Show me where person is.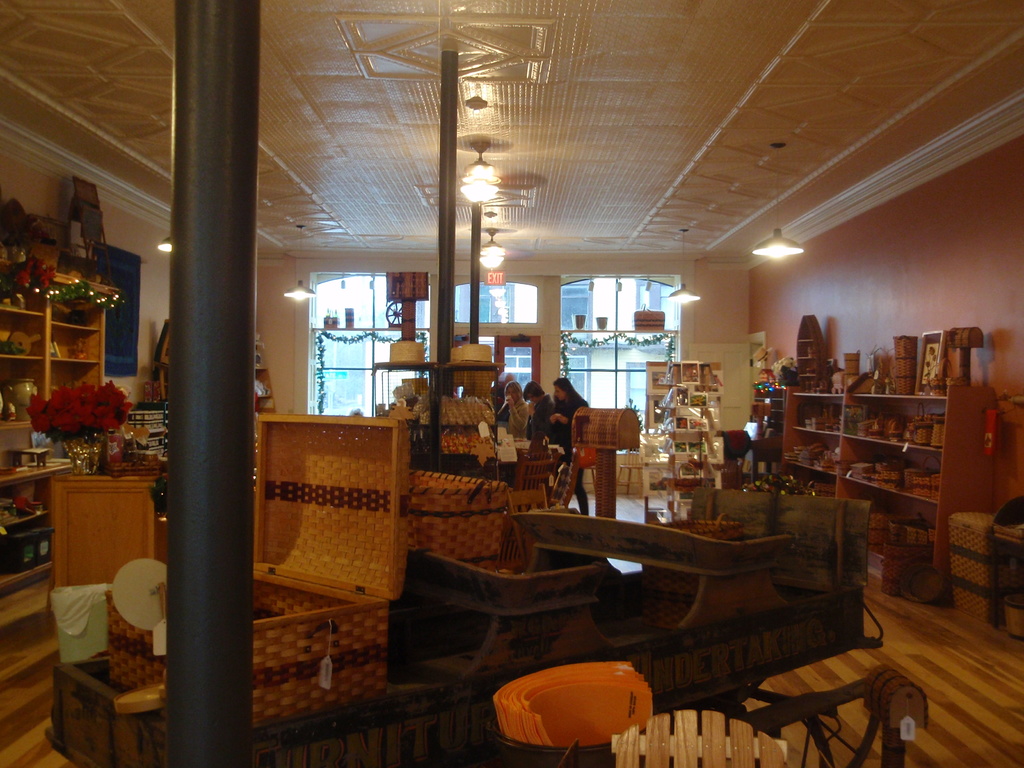
person is at 527, 383, 553, 442.
